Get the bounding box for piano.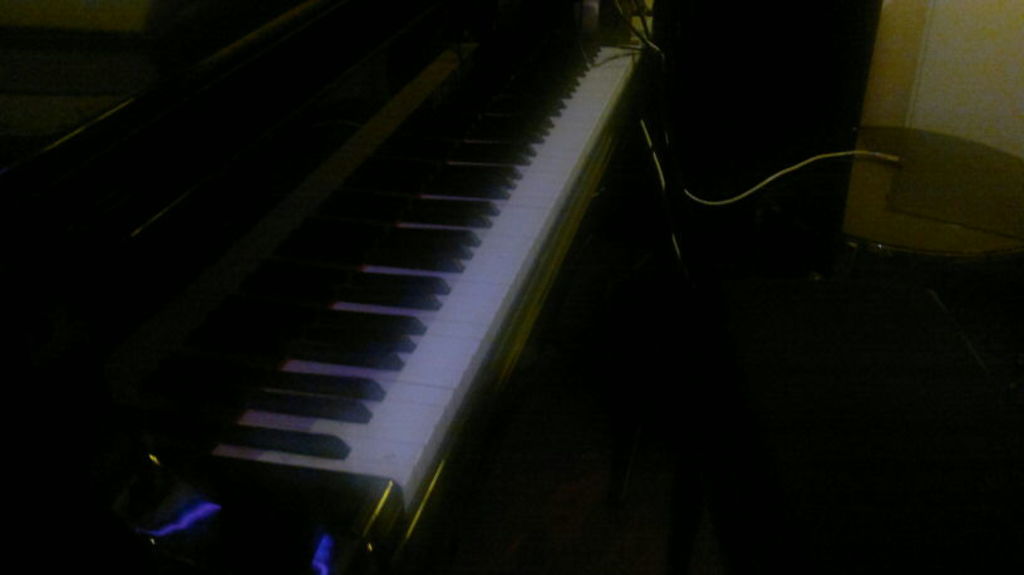
[left=8, top=0, right=658, bottom=574].
